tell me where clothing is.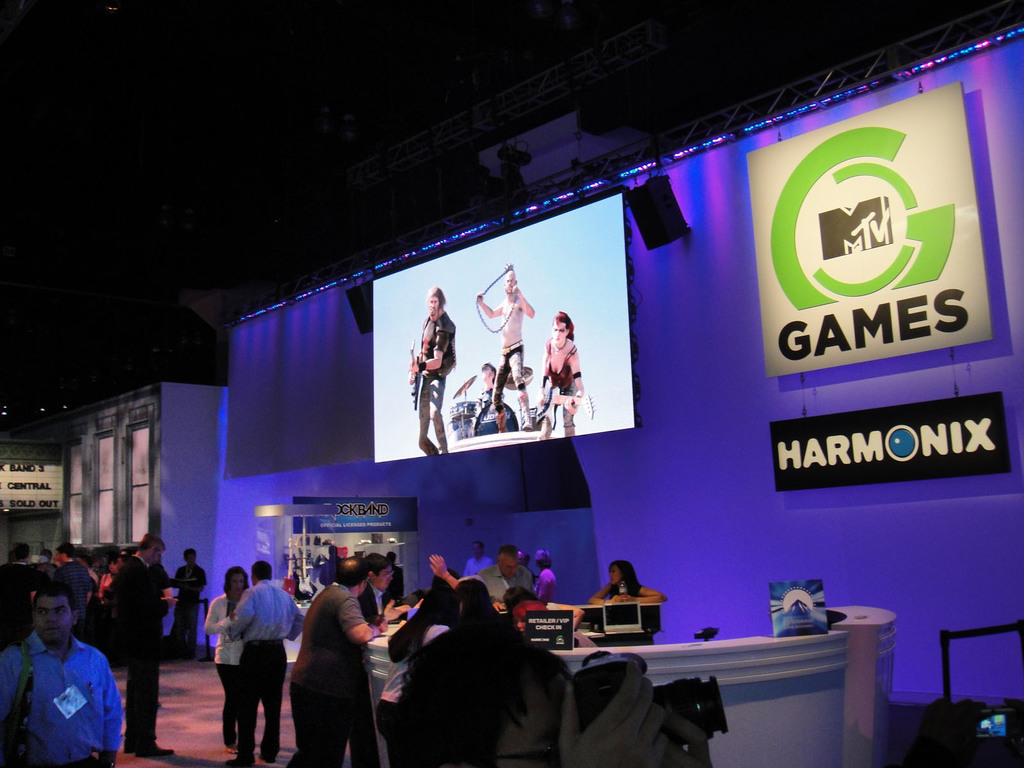
clothing is at 10, 621, 111, 761.
